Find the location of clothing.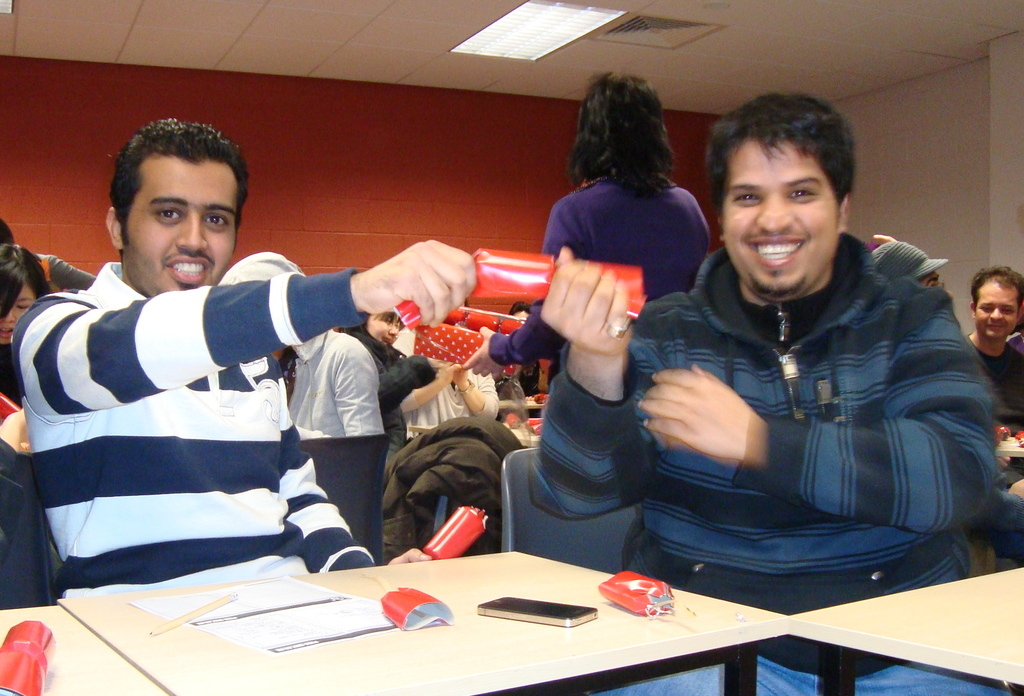
Location: region(15, 256, 406, 596).
